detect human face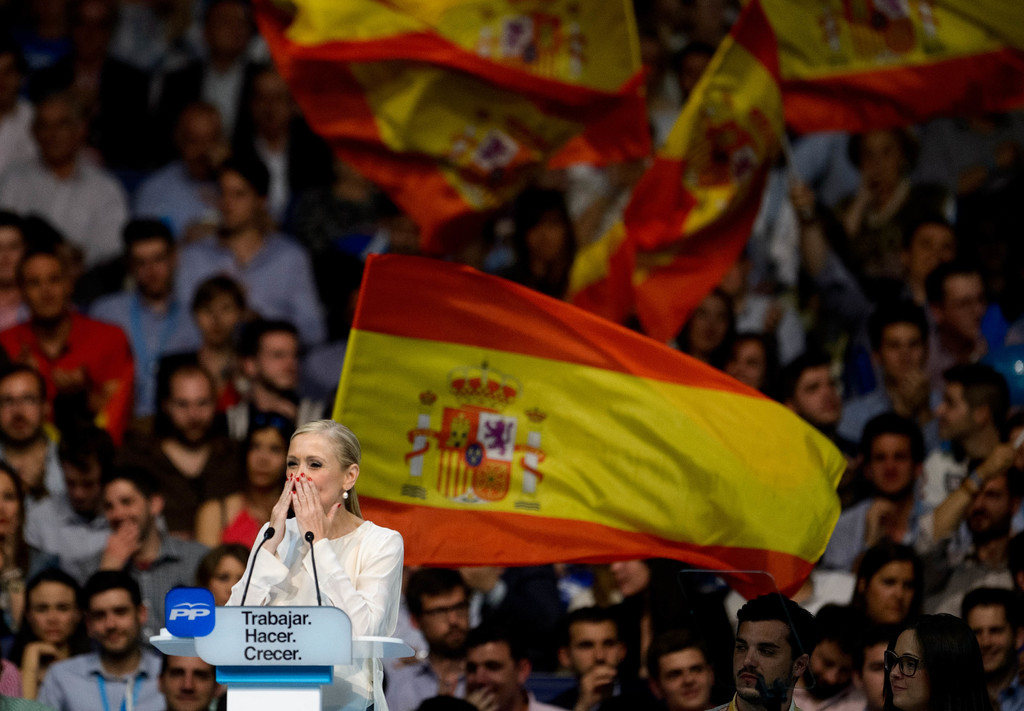
{"left": 733, "top": 623, "right": 786, "bottom": 697}
